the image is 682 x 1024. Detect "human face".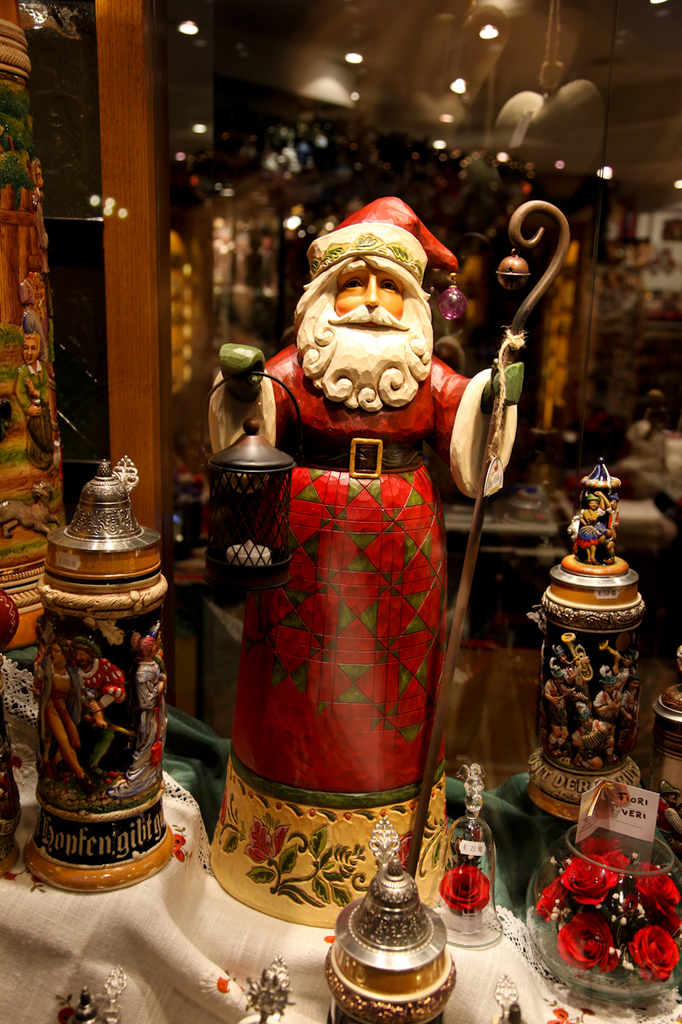
Detection: 148,641,158,656.
